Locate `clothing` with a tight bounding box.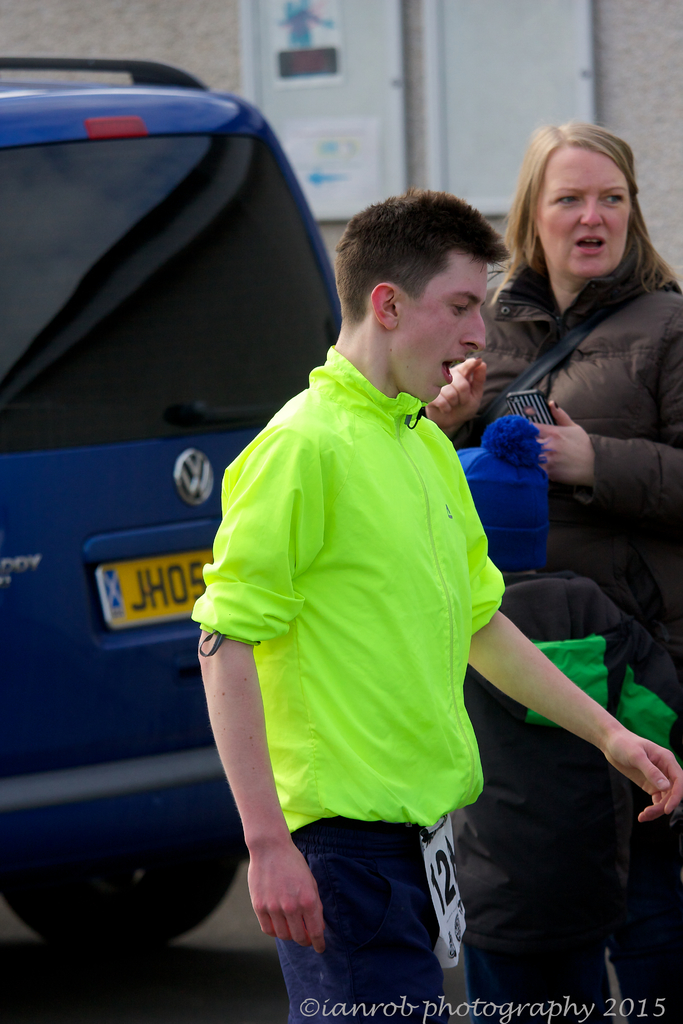
218, 319, 509, 964.
